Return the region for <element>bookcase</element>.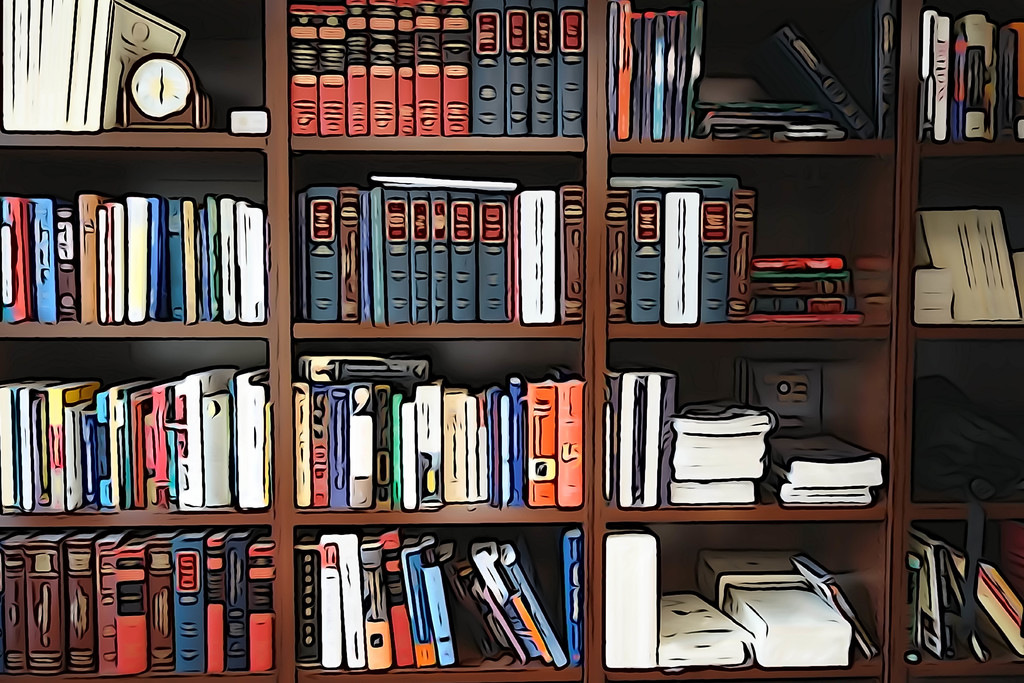
crop(0, 0, 1023, 682).
